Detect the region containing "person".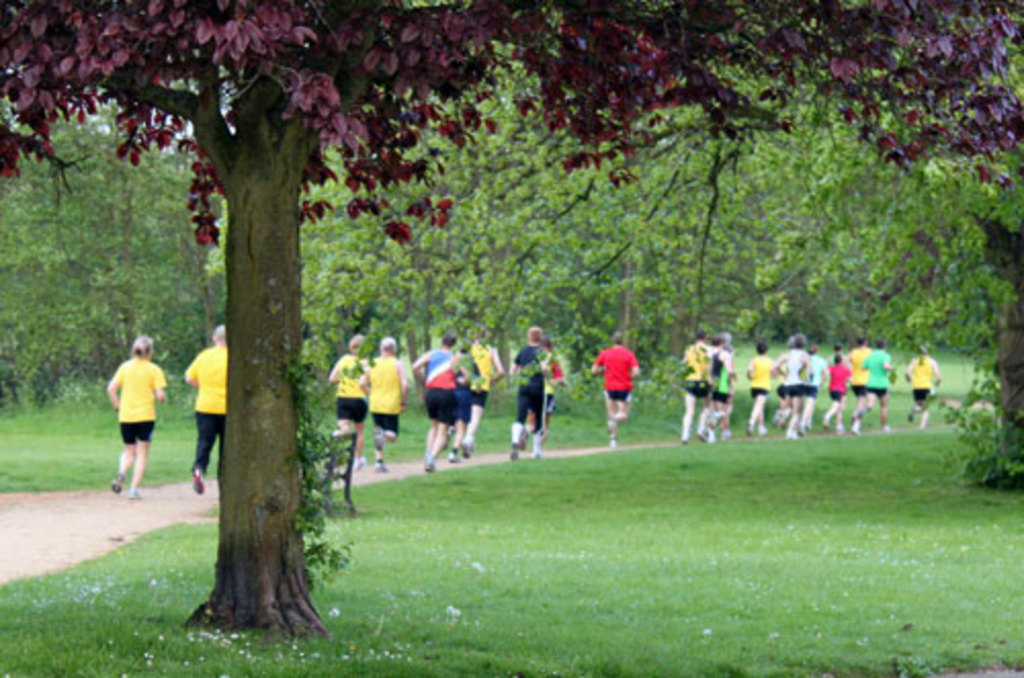
[367,334,401,467].
